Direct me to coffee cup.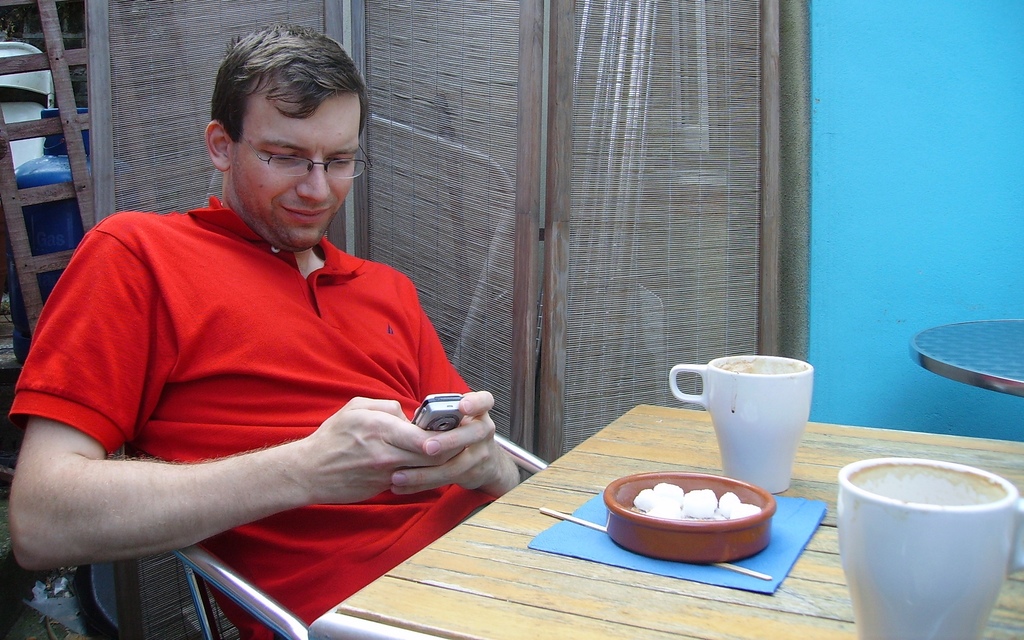
Direction: (x1=665, y1=351, x2=815, y2=494).
